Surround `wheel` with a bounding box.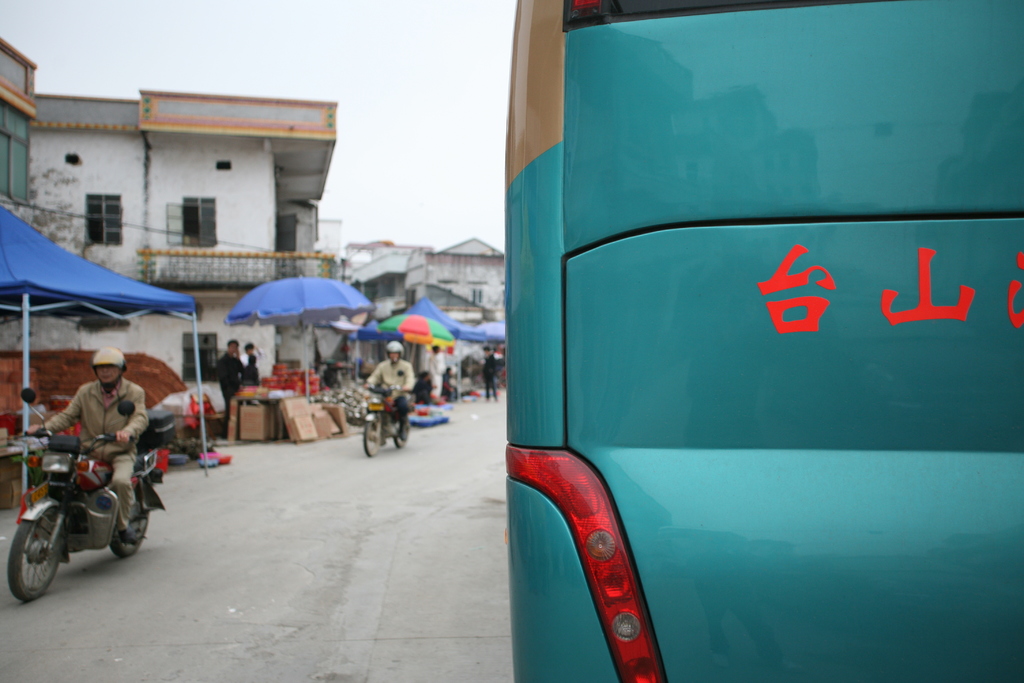
(109,513,150,556).
